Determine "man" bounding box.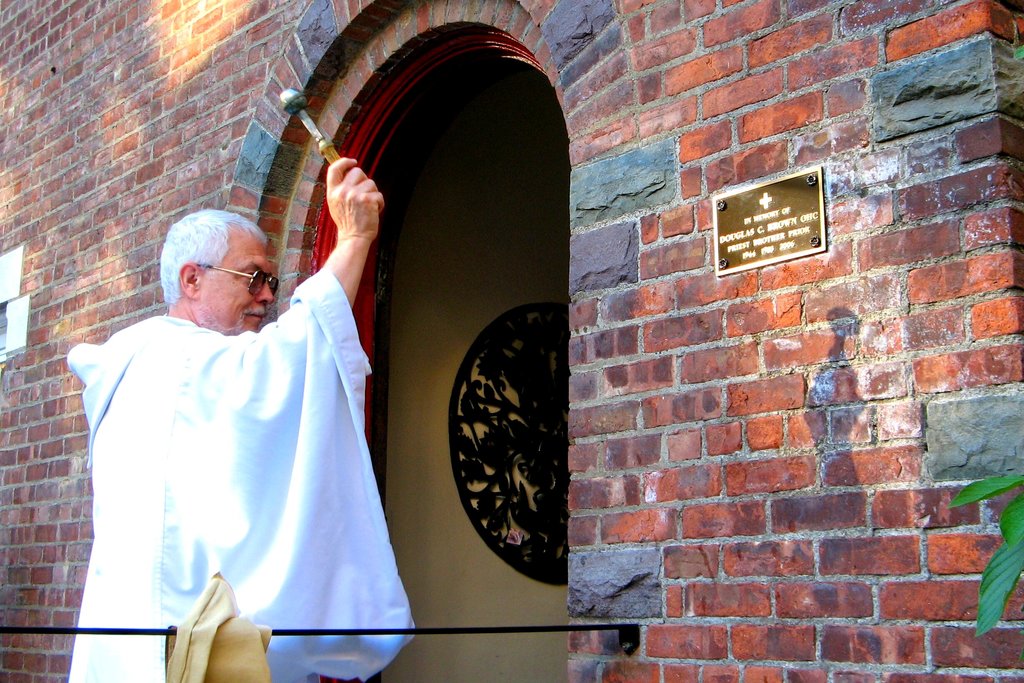
Determined: [left=67, top=167, right=432, bottom=665].
